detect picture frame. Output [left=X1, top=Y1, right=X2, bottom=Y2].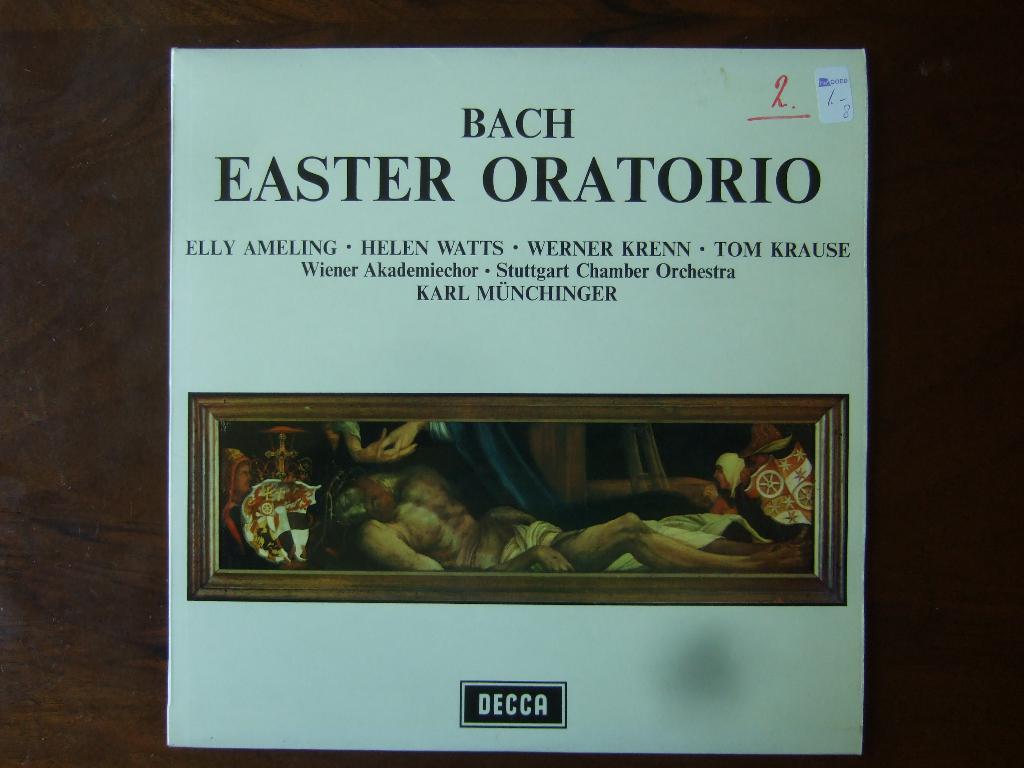
[left=189, top=394, right=845, bottom=608].
